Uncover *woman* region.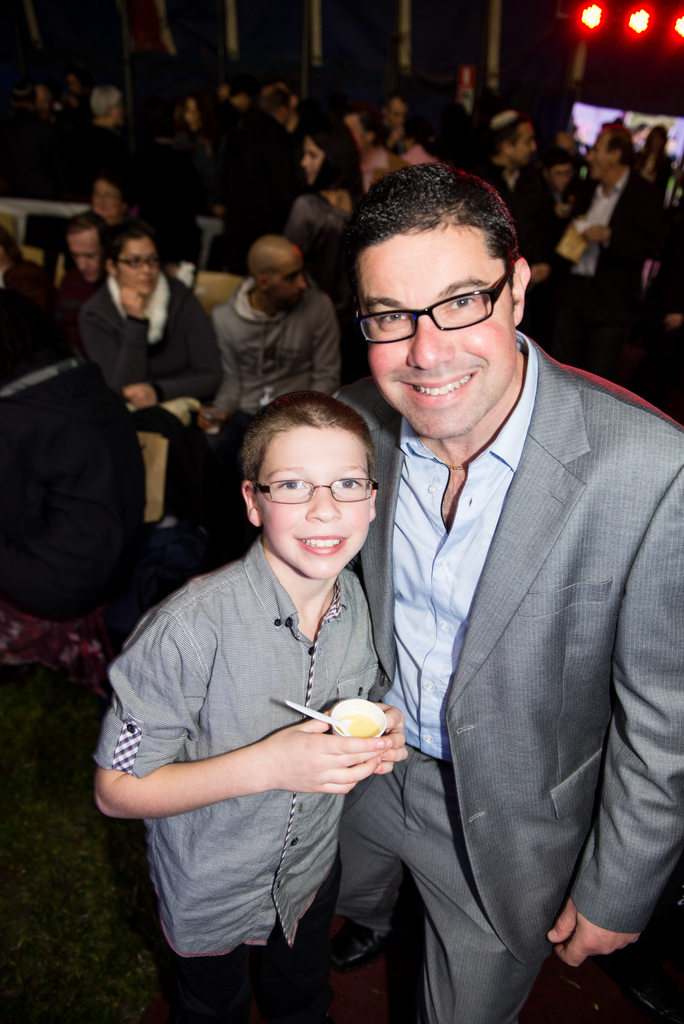
Uncovered: region(632, 121, 672, 186).
